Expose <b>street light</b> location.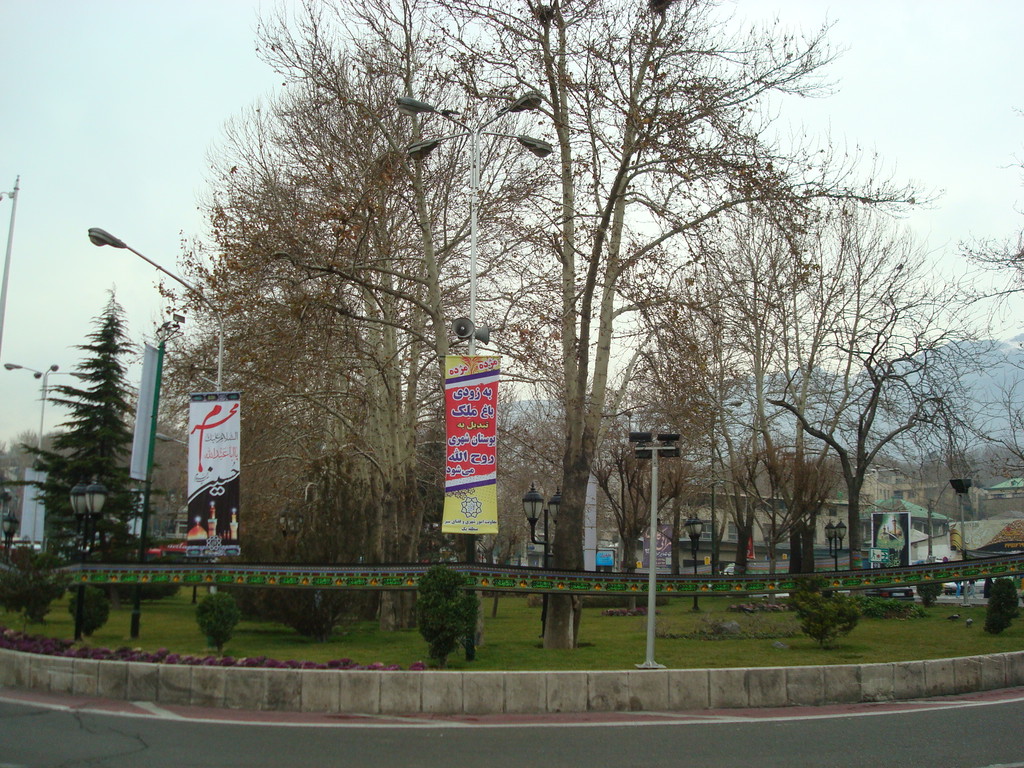
Exposed at x1=0 y1=357 x2=59 y2=550.
